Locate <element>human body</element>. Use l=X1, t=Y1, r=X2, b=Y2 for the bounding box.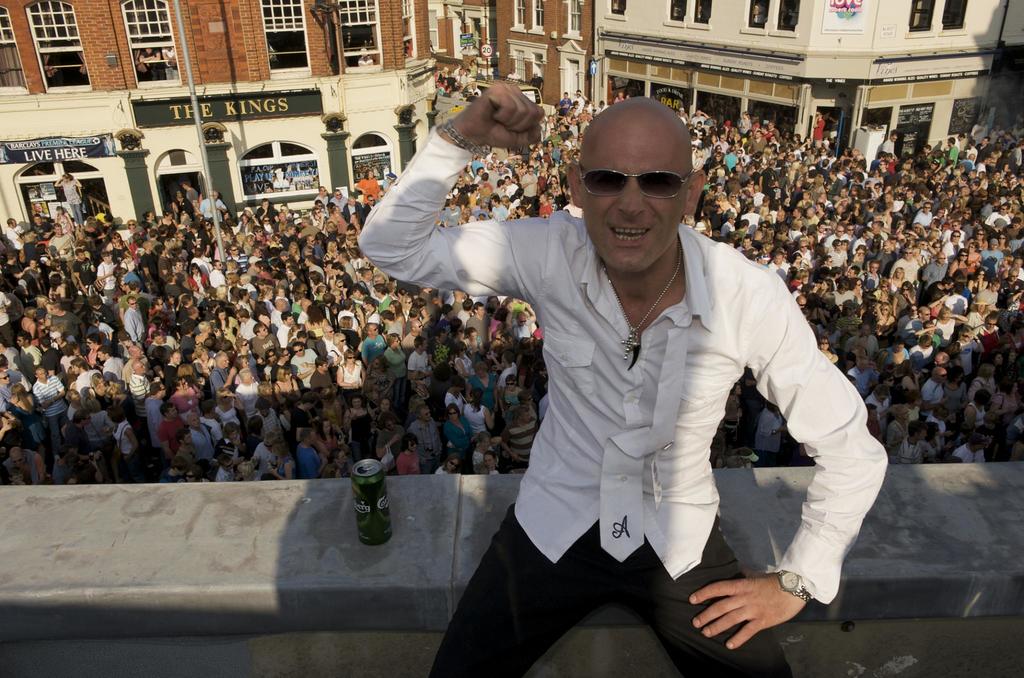
l=255, t=190, r=274, b=220.
